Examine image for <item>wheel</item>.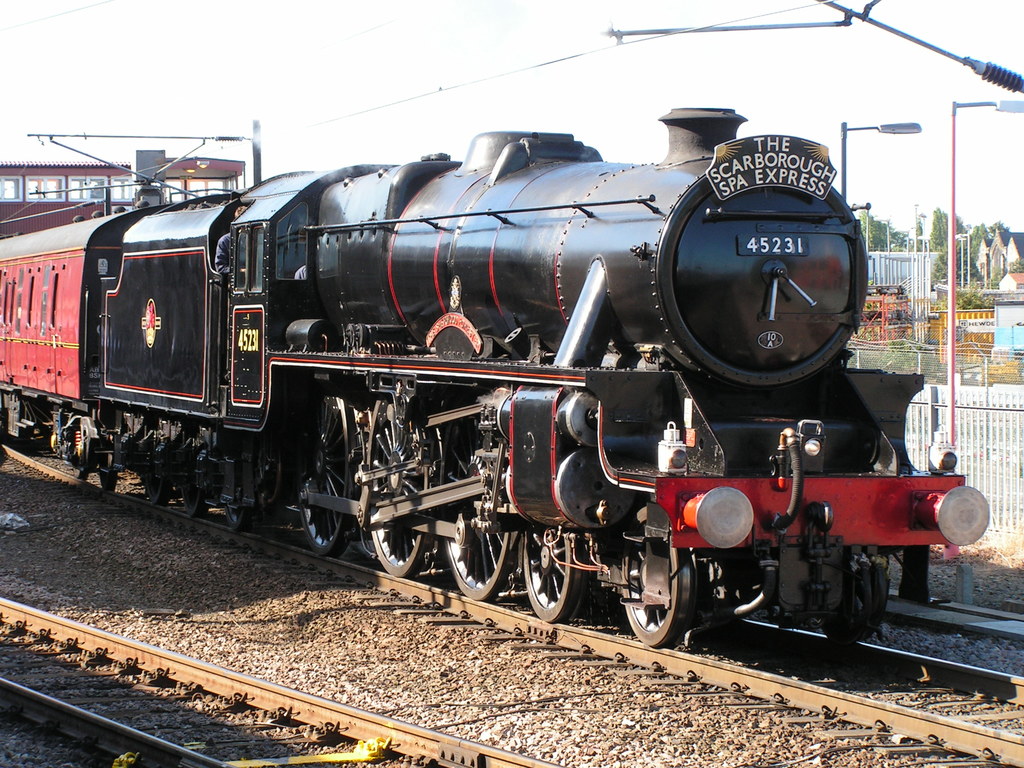
Examination result: bbox=(440, 412, 515, 600).
